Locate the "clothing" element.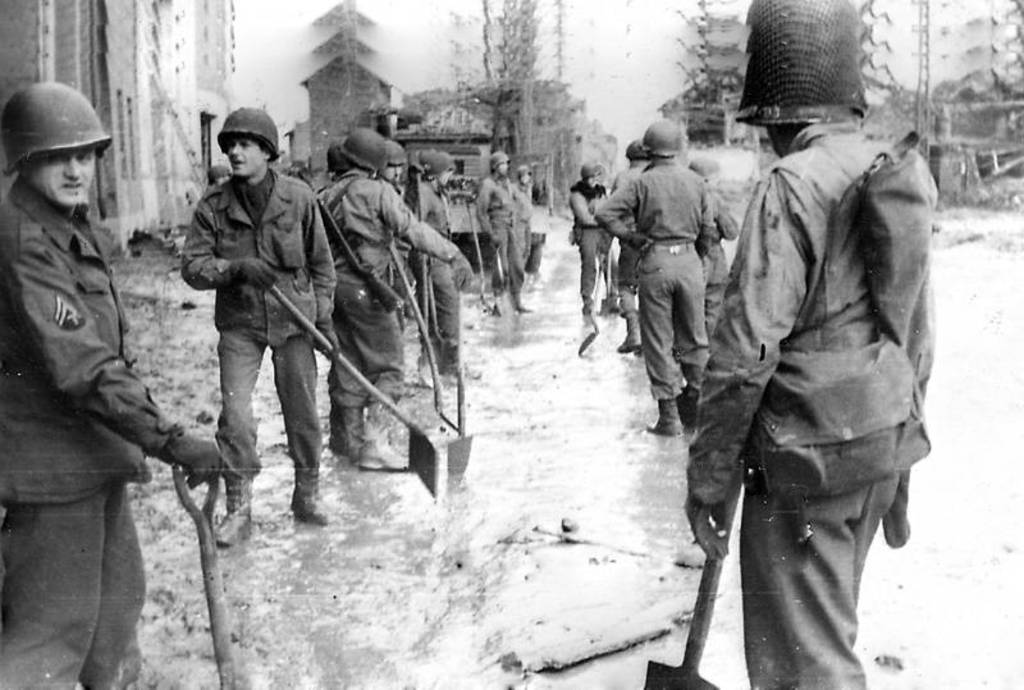
Element bbox: l=317, t=177, r=457, b=424.
